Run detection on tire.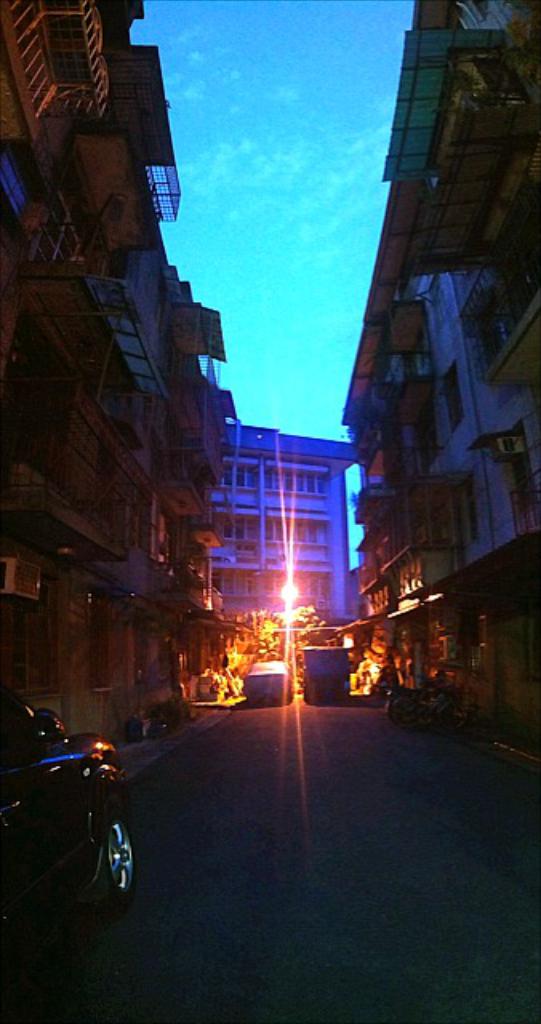
Result: BBox(85, 805, 138, 914).
